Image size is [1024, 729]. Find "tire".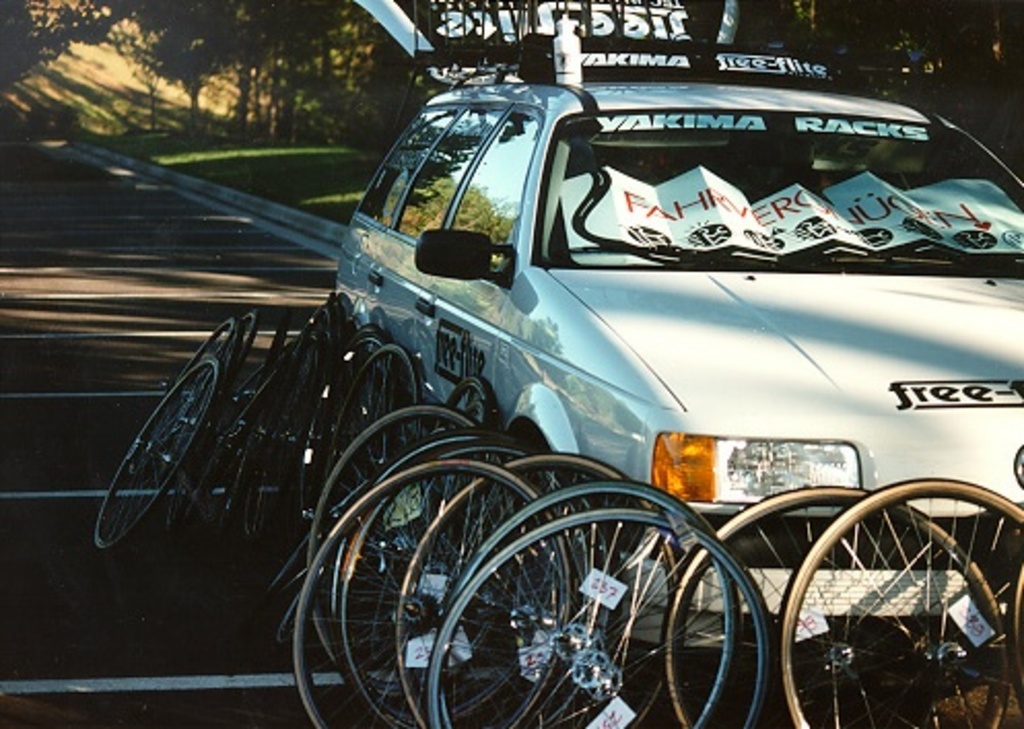
431 505 769 727.
